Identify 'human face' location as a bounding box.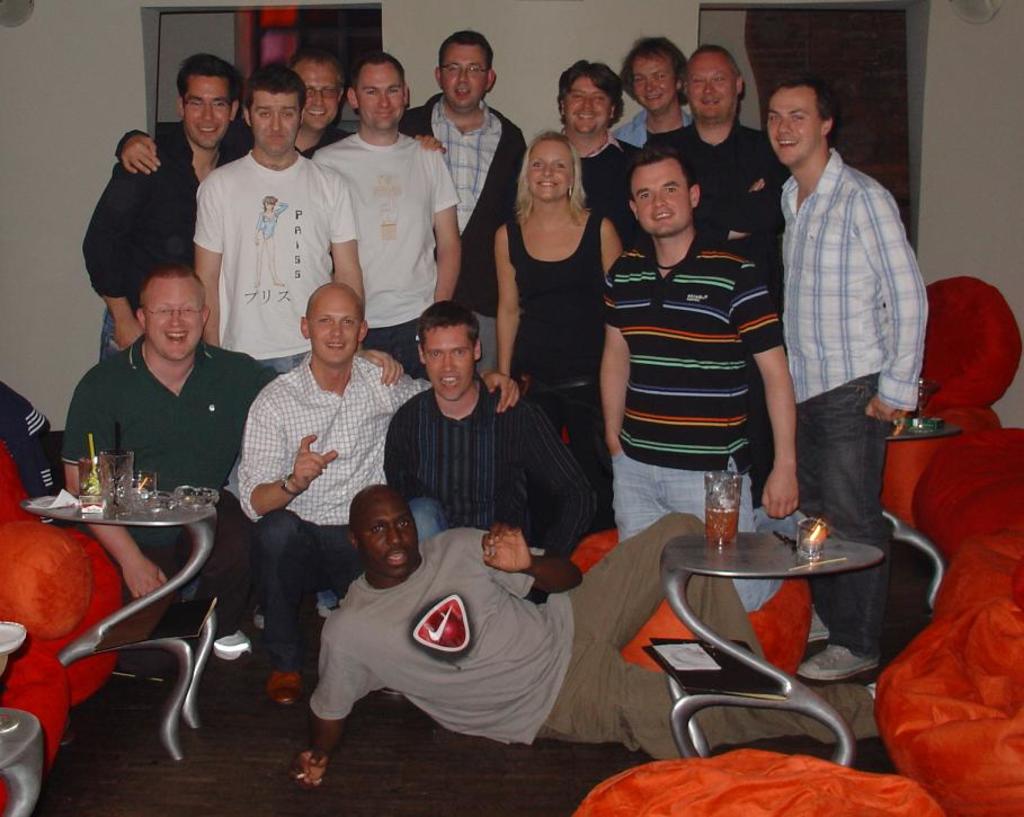
detection(152, 283, 203, 361).
